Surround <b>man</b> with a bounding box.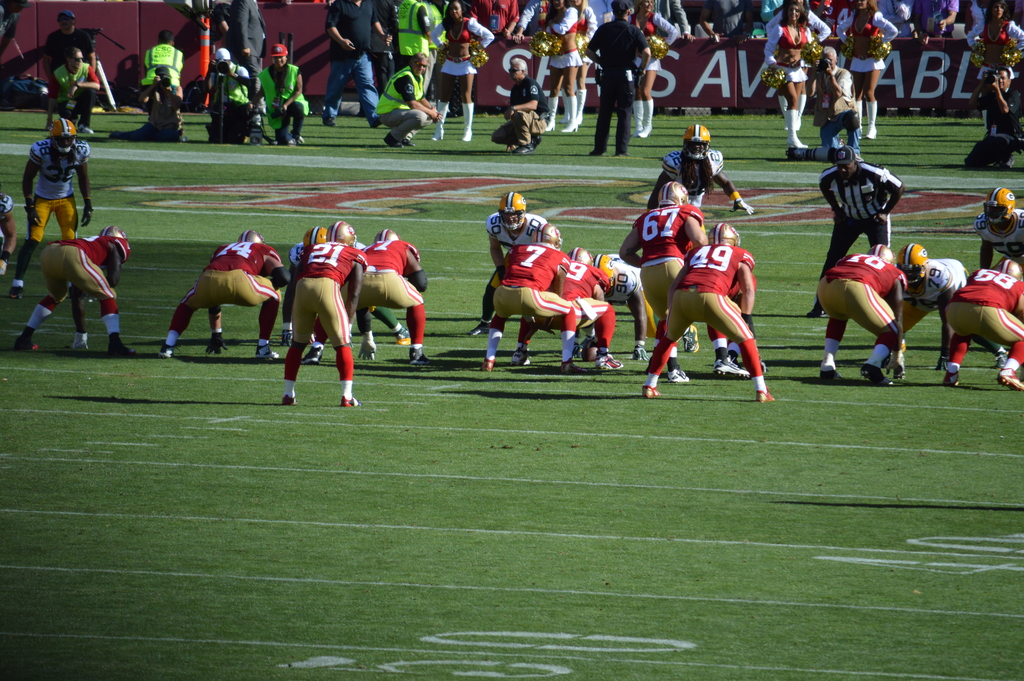
<box>883,241,976,384</box>.
